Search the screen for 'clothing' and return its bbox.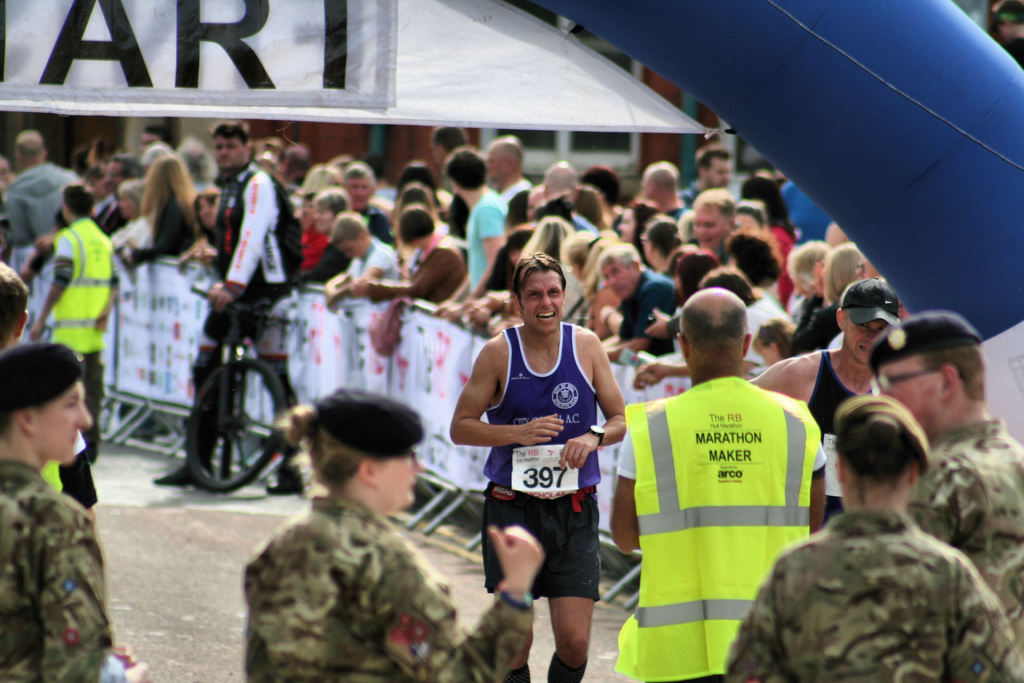
Found: box=[770, 227, 802, 325].
